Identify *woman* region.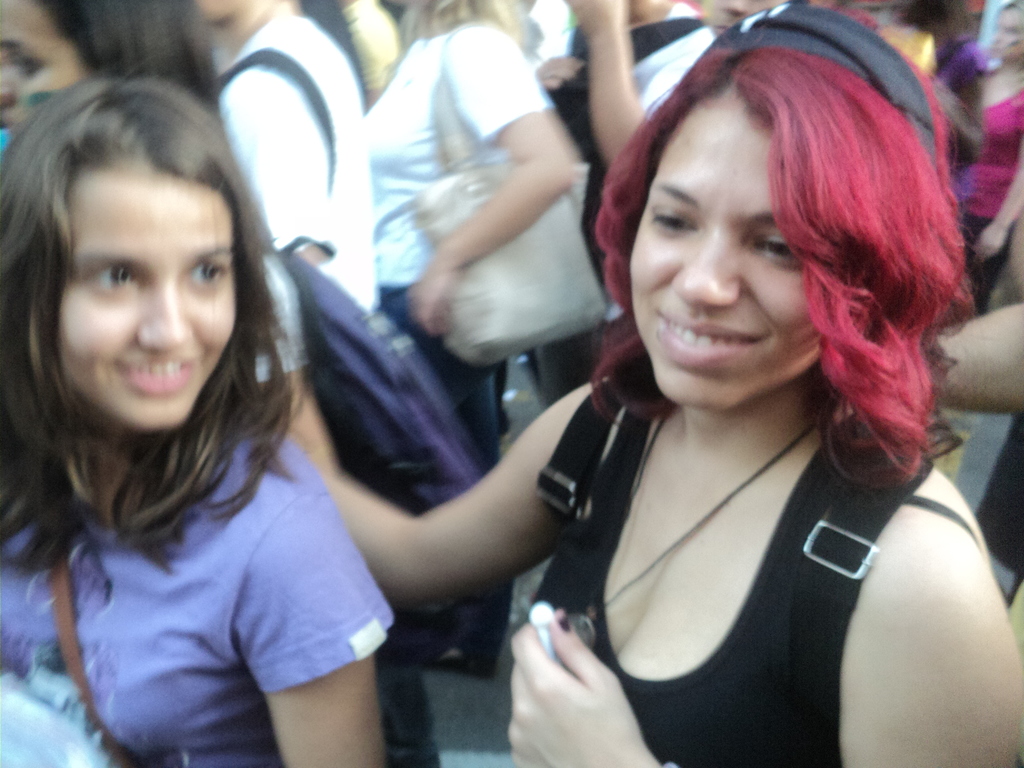
Region: 0, 0, 315, 470.
